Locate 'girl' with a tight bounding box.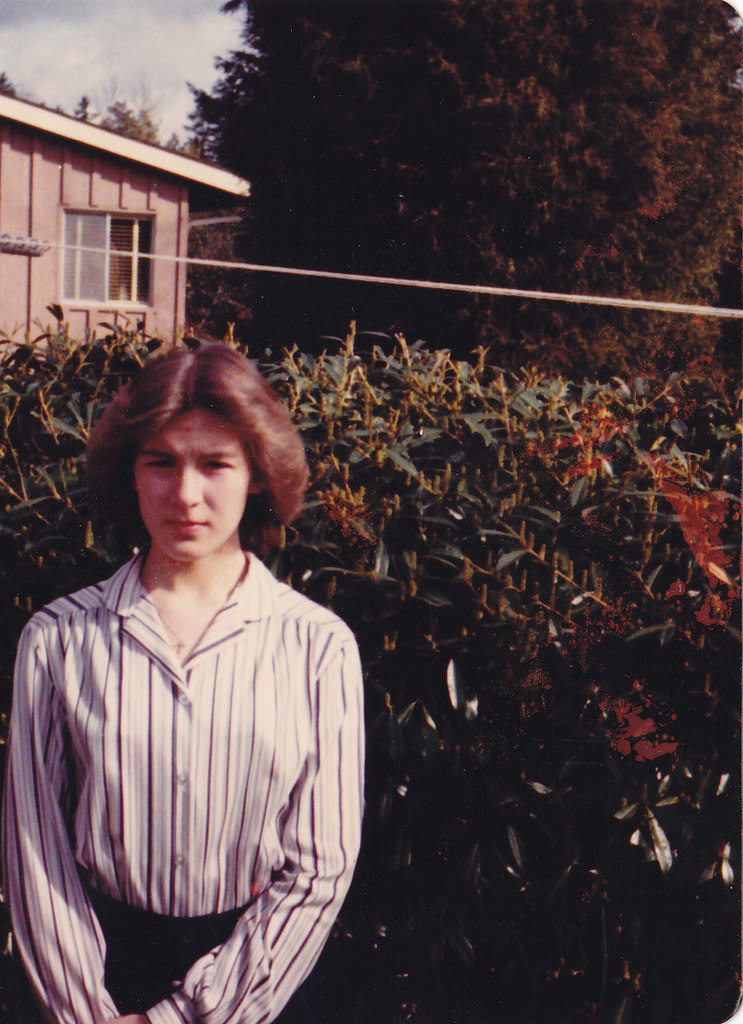
0, 336, 364, 1023.
